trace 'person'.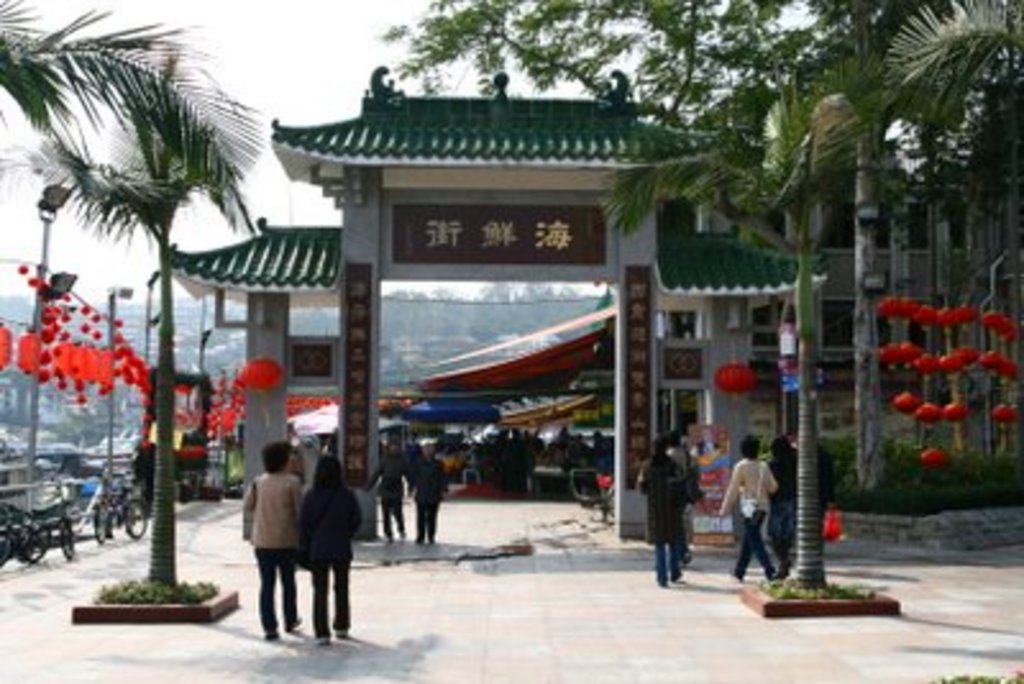
Traced to box(719, 433, 781, 579).
